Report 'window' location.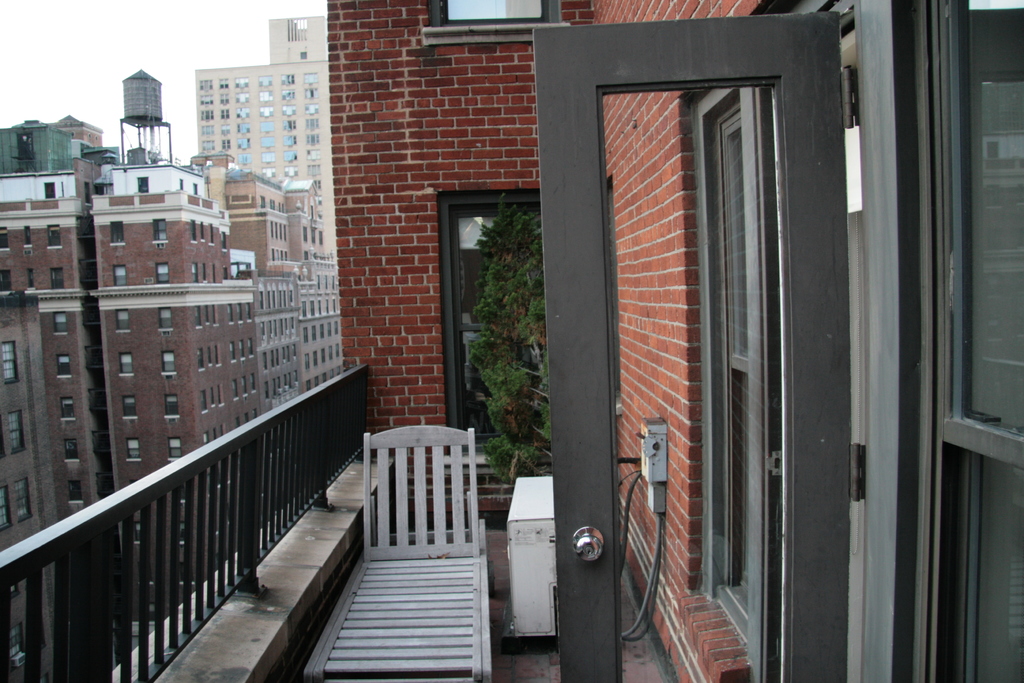
Report: (163, 349, 174, 375).
